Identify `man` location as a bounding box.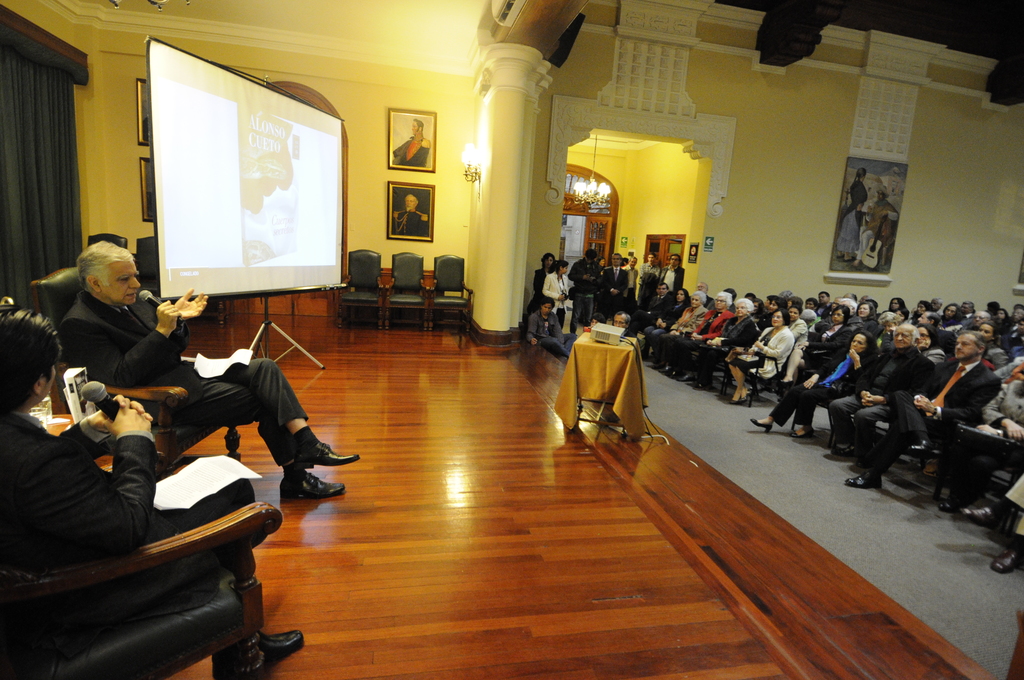
<bbox>640, 254, 657, 275</bbox>.
